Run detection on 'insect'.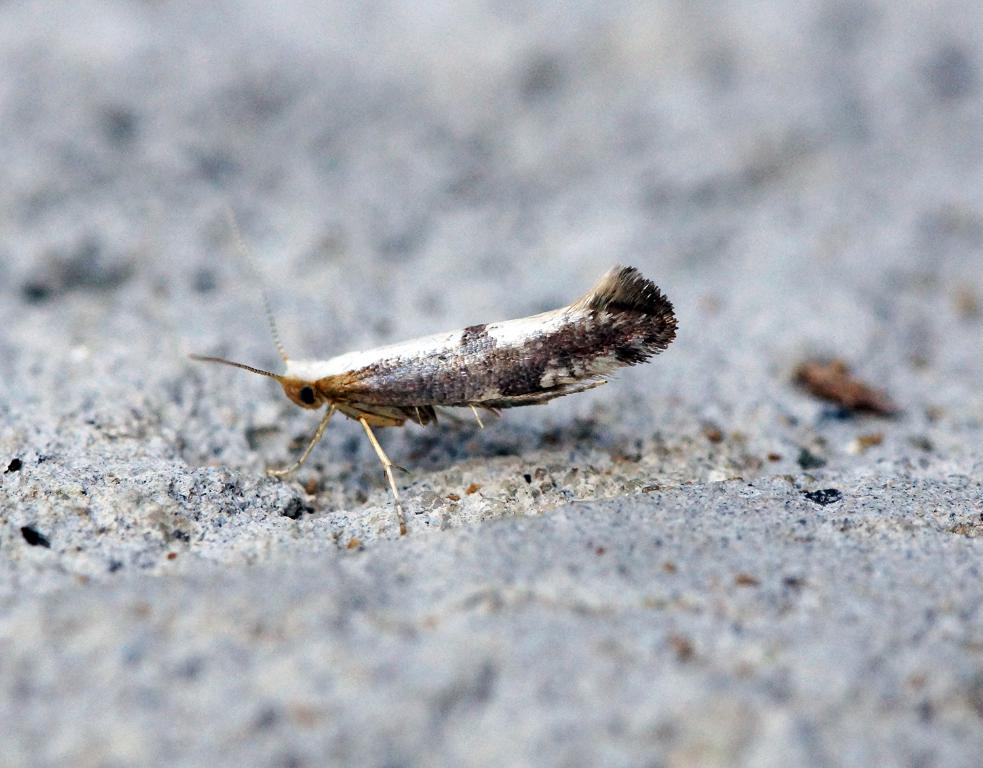
Result: (x1=185, y1=204, x2=684, y2=535).
